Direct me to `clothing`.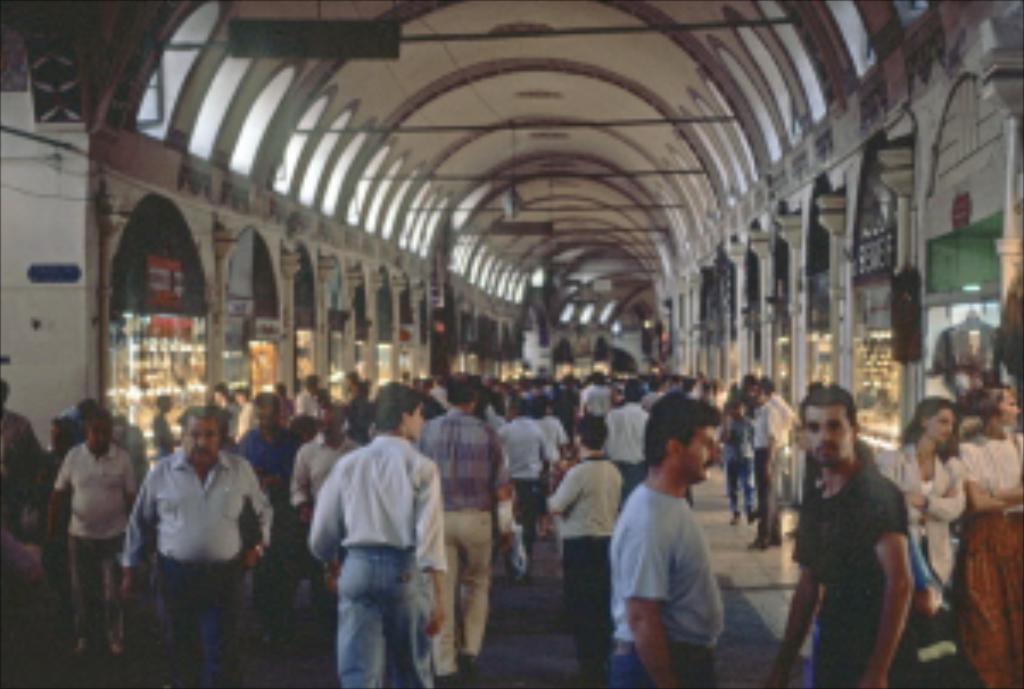
Direction: left=345, top=385, right=369, bottom=440.
